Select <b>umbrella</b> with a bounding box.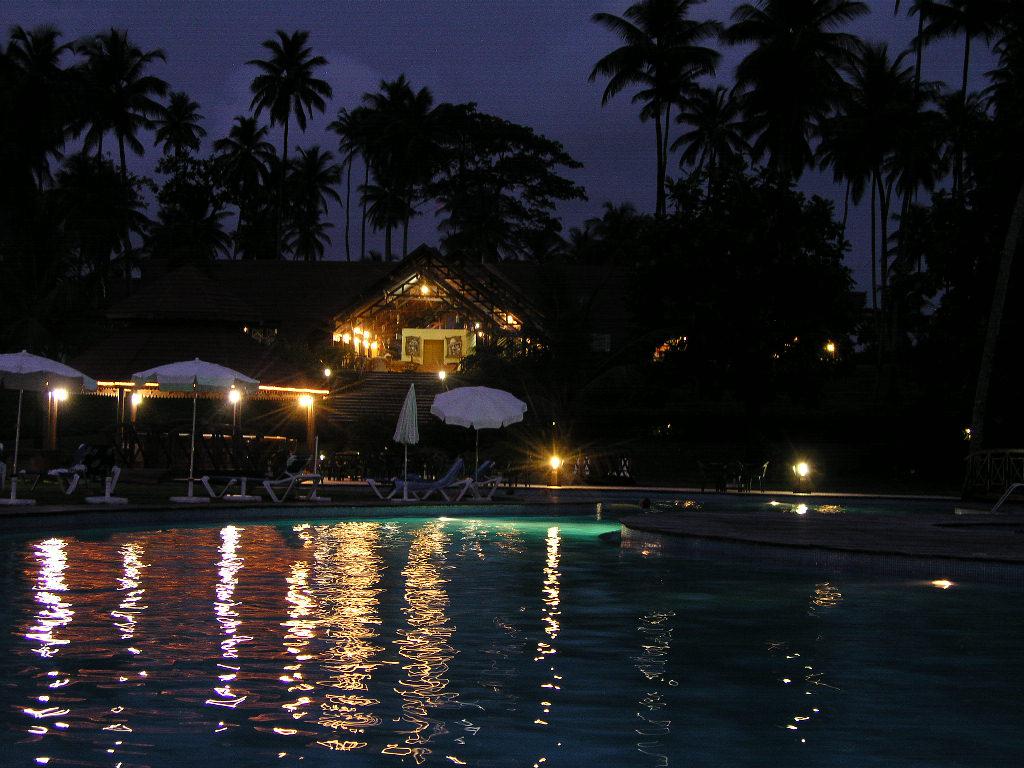
0 351 92 472.
